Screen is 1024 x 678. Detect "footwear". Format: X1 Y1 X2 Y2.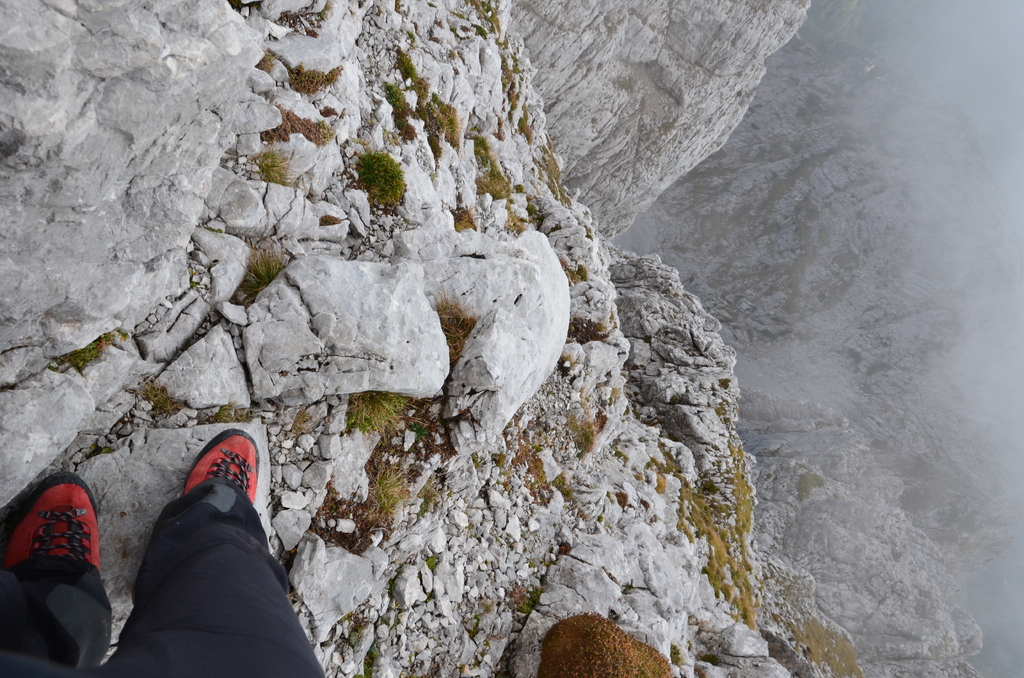
174 426 262 510.
